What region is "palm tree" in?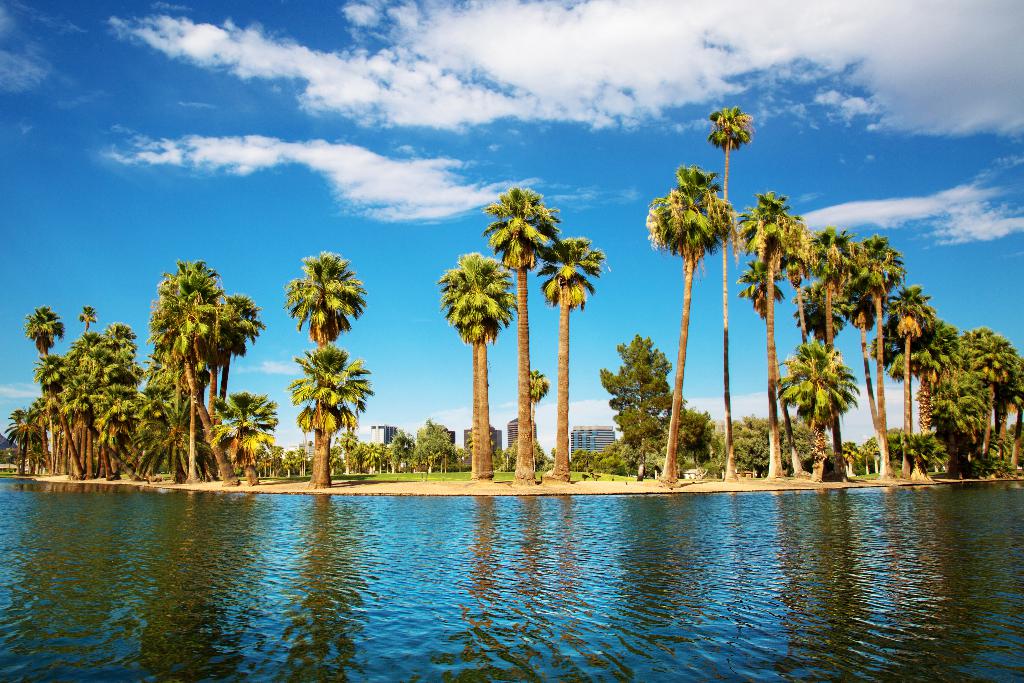
<region>838, 234, 889, 481</region>.
